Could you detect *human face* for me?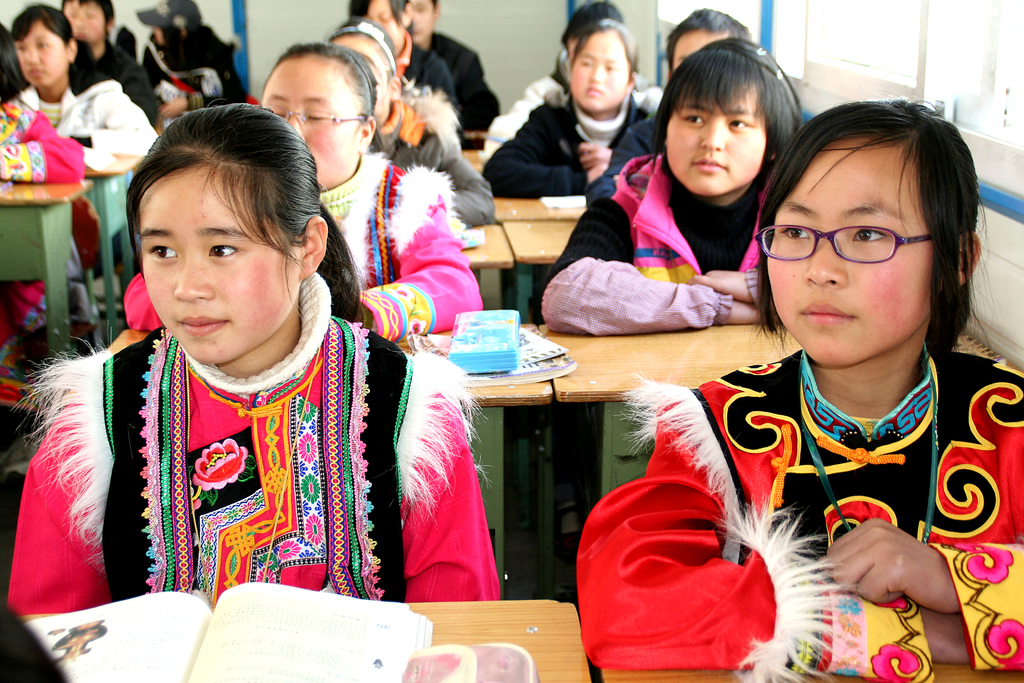
Detection result: Rect(66, 1, 106, 42).
